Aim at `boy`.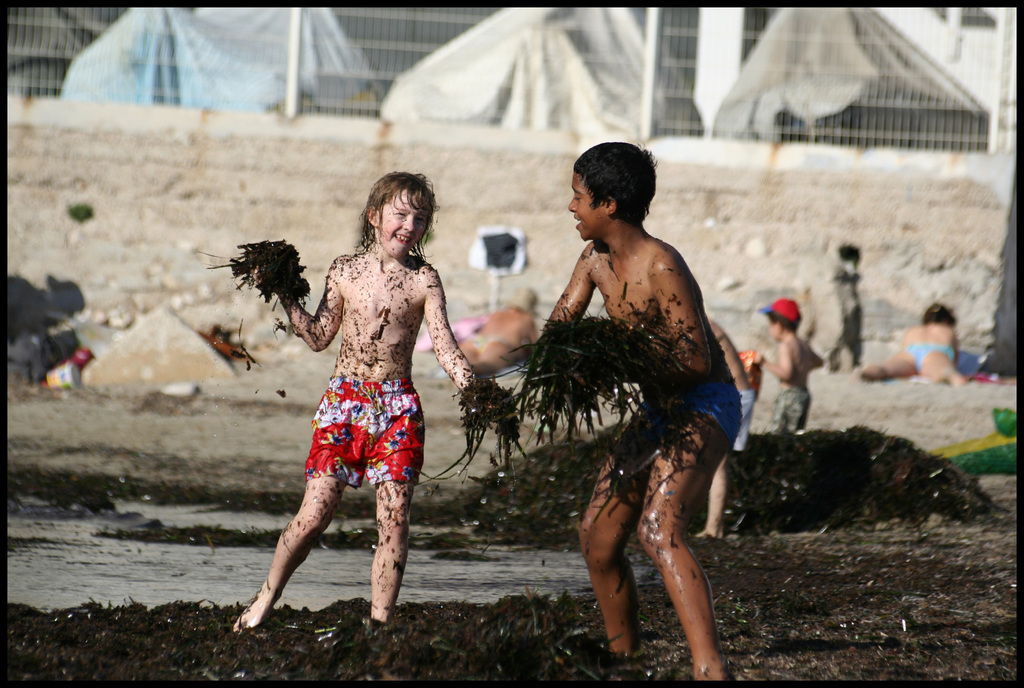
Aimed at 749:300:828:441.
